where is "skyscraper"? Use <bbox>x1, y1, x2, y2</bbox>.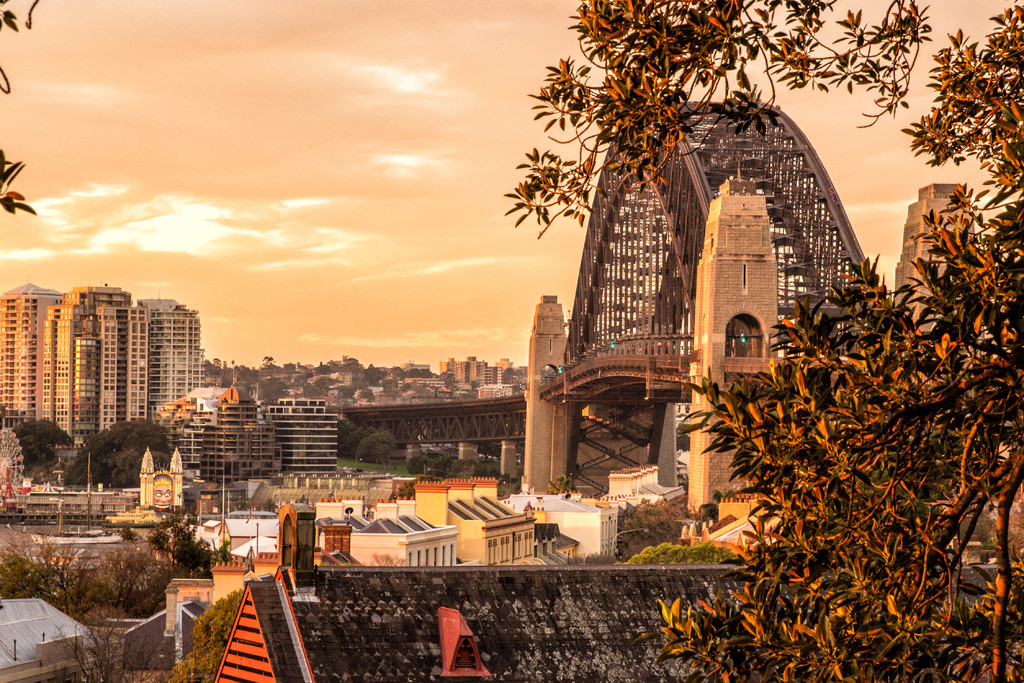
<bbox>63, 293, 133, 443</bbox>.
